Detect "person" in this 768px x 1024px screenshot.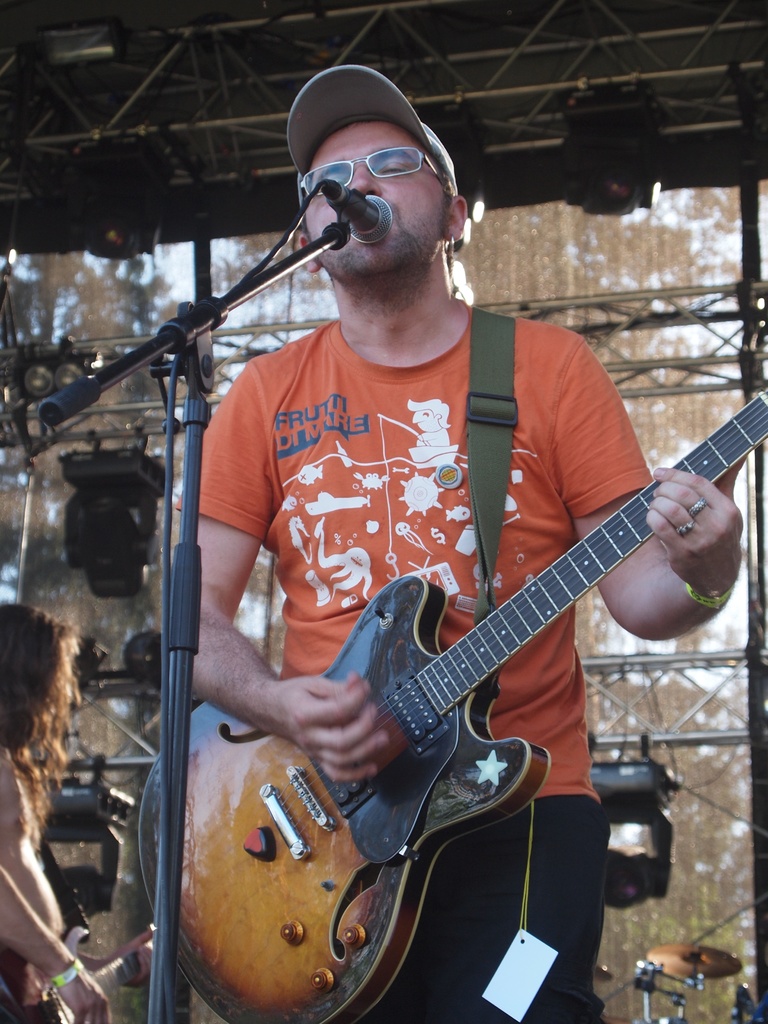
Detection: 175 80 716 1015.
